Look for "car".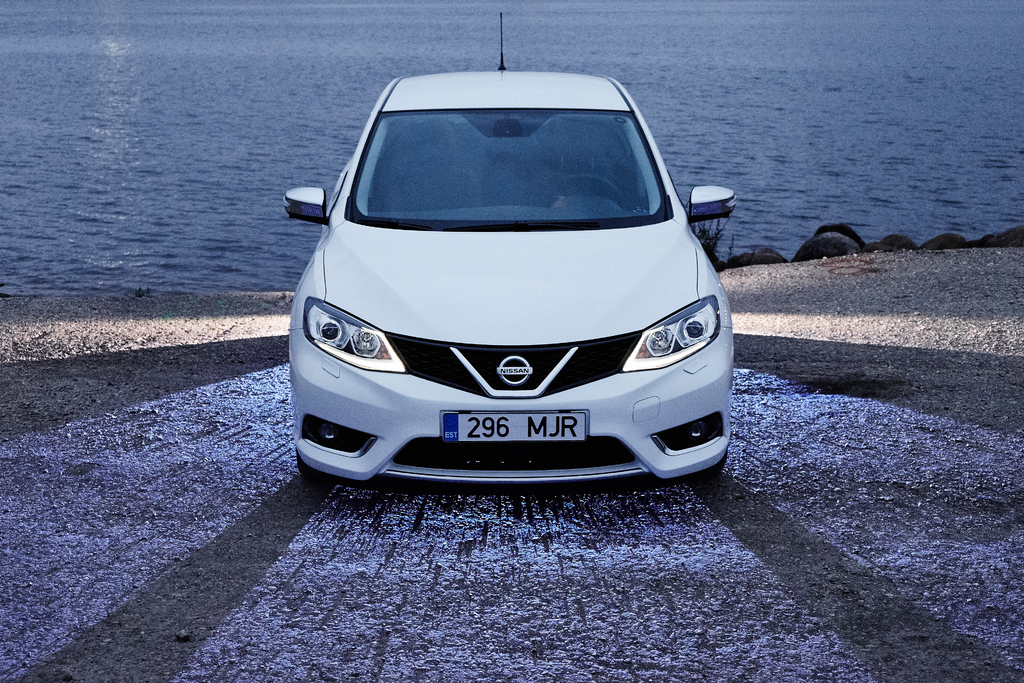
Found: rect(280, 12, 737, 484).
